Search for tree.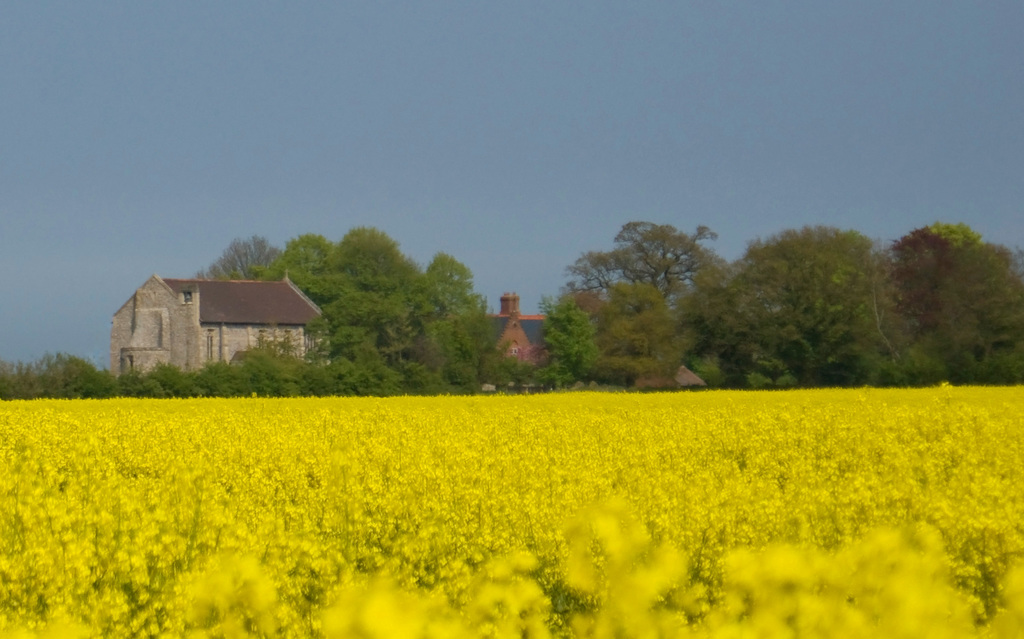
Found at box(193, 238, 283, 275).
